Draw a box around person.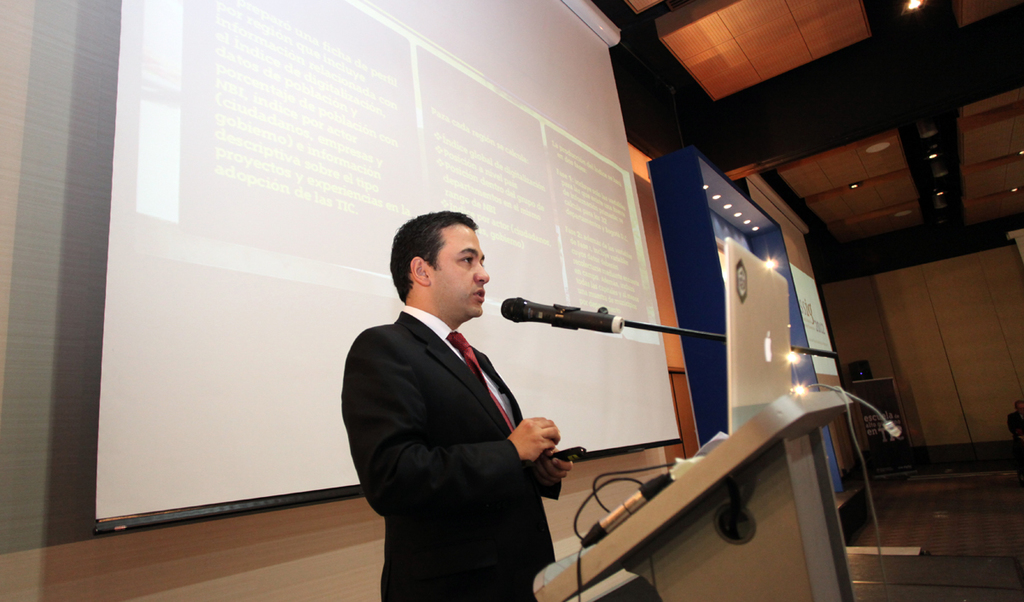
rect(339, 208, 576, 601).
